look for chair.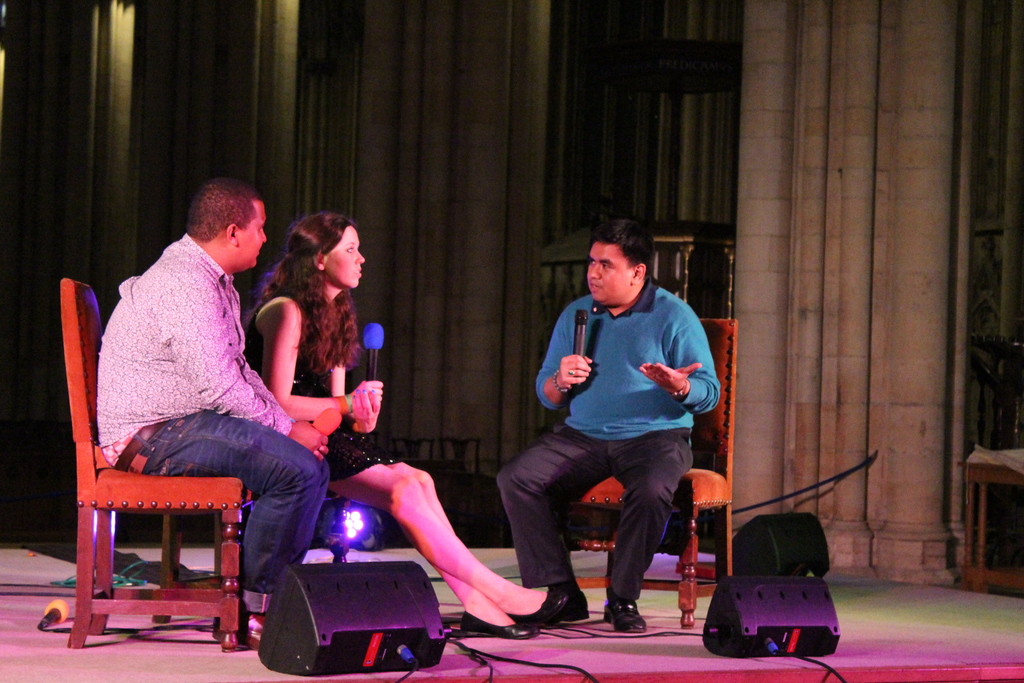
Found: 63:278:241:651.
